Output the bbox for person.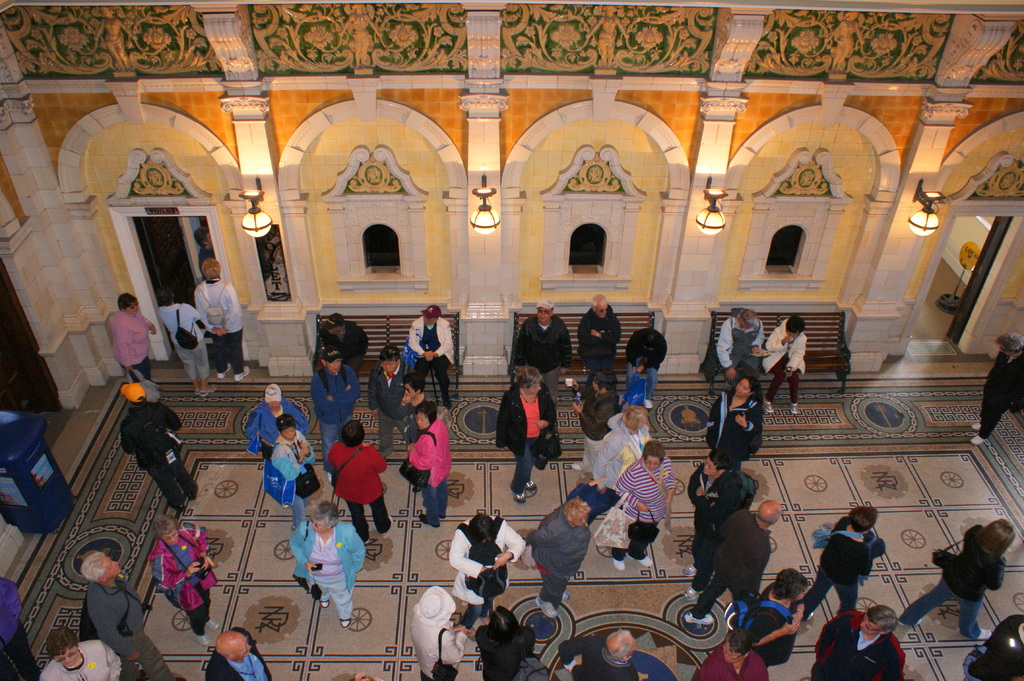
[x1=561, y1=623, x2=640, y2=680].
